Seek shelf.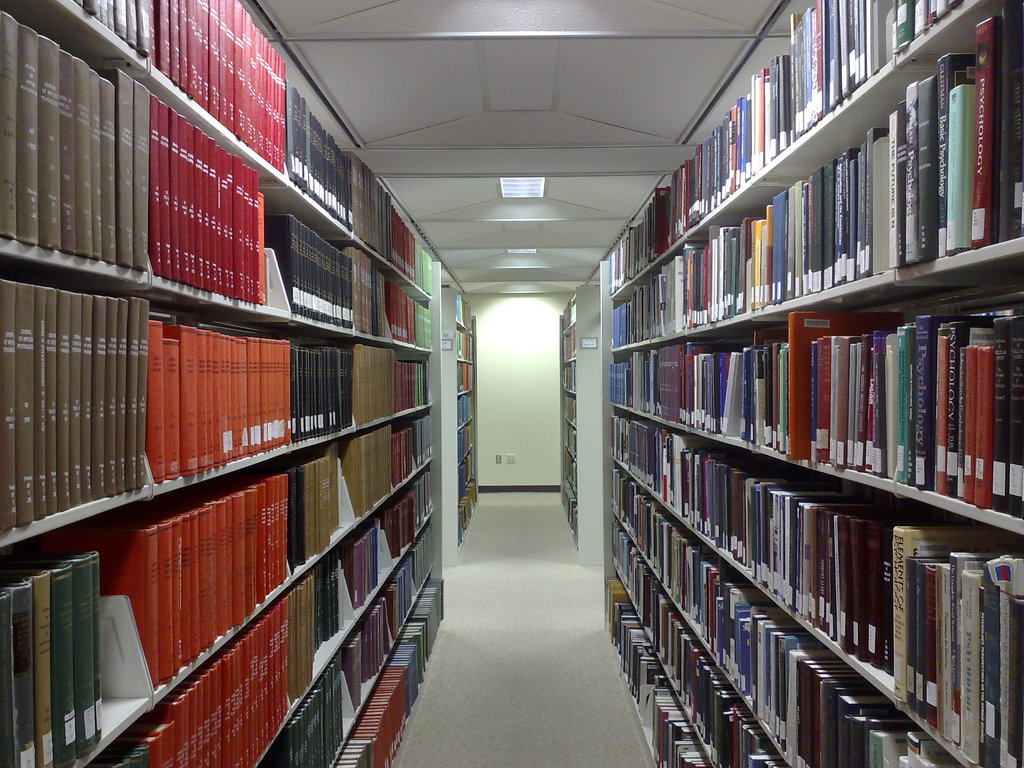
0, 499, 153, 767.
